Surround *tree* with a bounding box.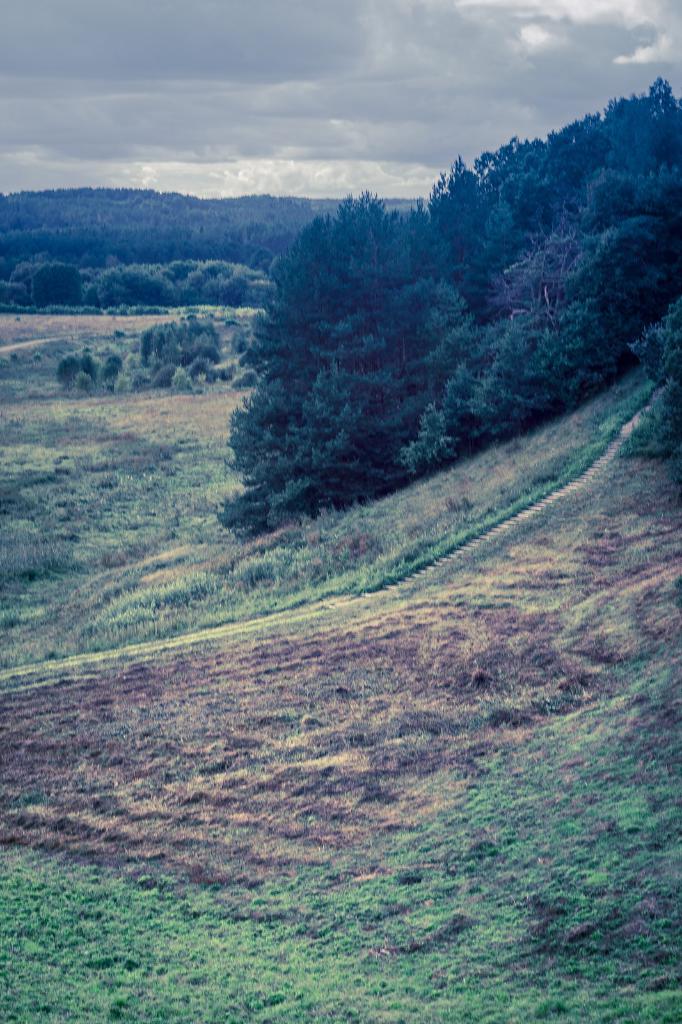
bbox=[206, 75, 681, 521].
